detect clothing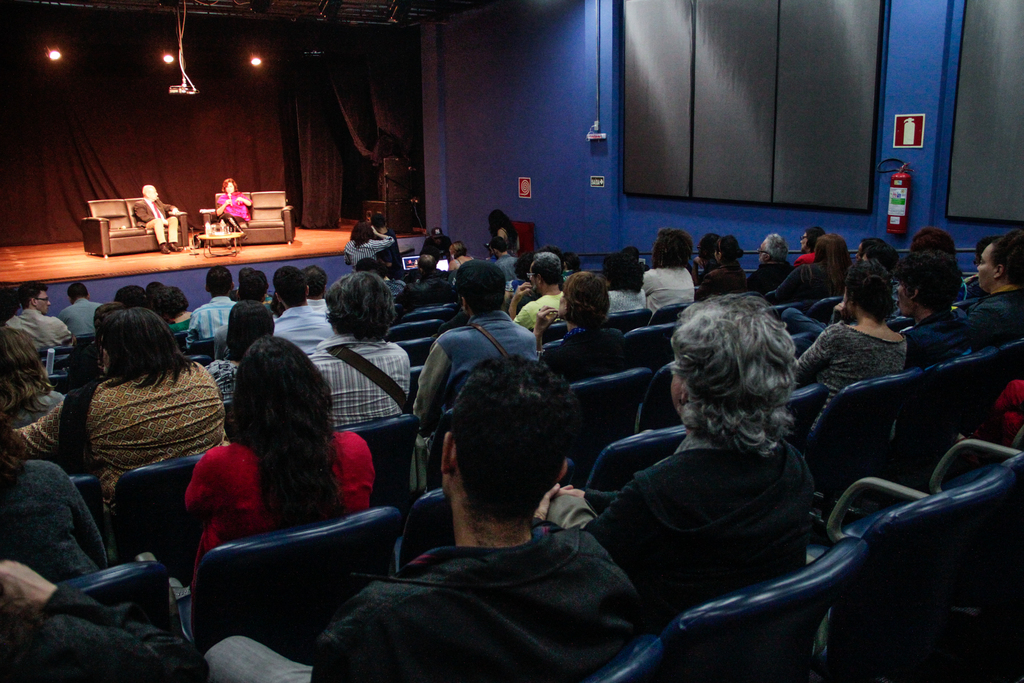
rect(42, 584, 205, 682)
